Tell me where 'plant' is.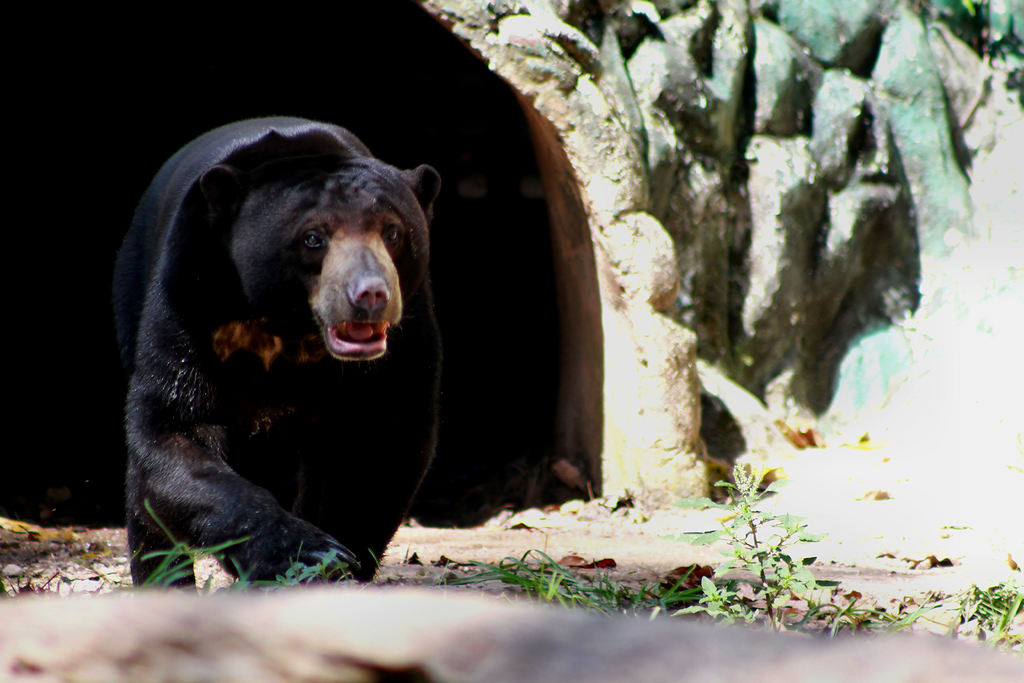
'plant' is at box=[255, 537, 362, 588].
